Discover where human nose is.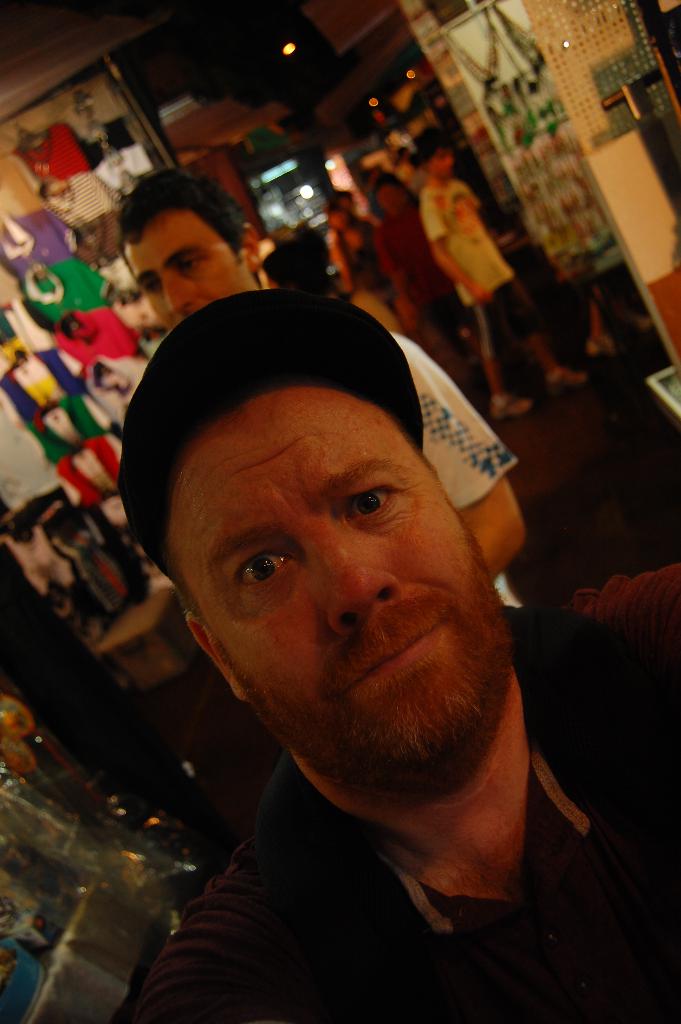
Discovered at {"left": 322, "top": 538, "right": 399, "bottom": 625}.
